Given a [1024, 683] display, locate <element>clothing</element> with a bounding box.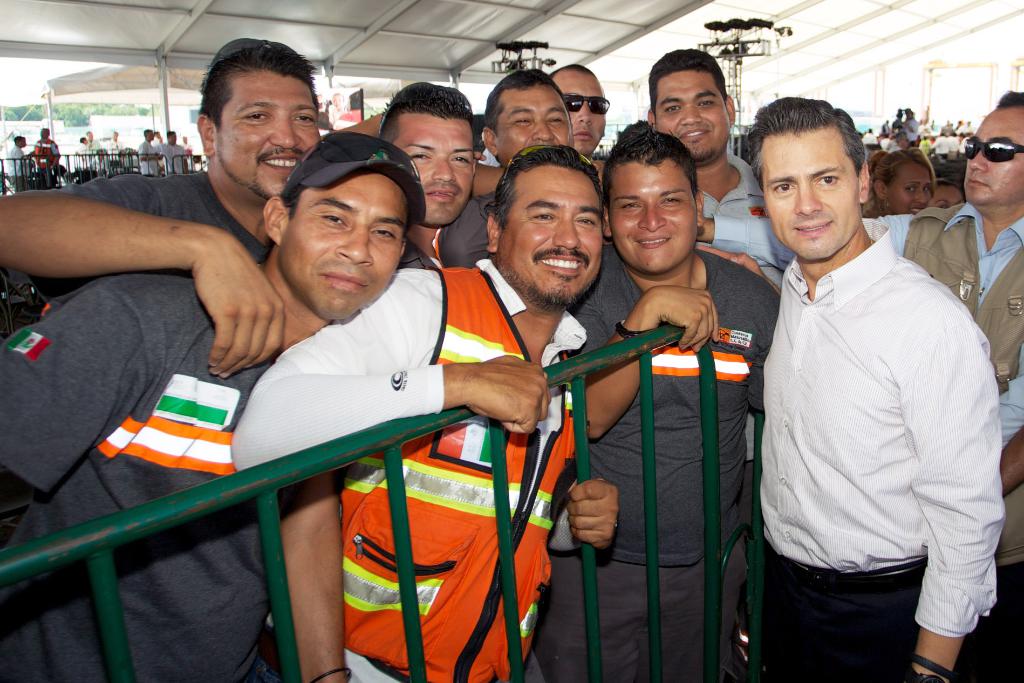
Located: bbox(2, 137, 35, 204).
